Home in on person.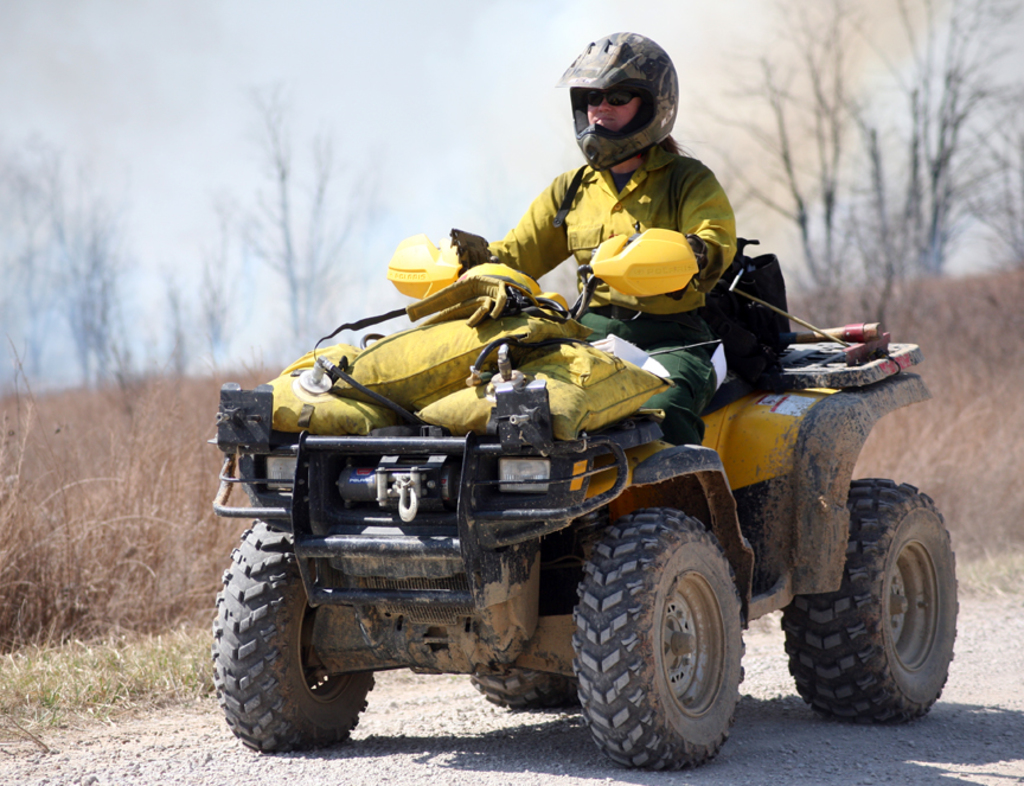
Homed in at {"x1": 442, "y1": 30, "x2": 742, "y2": 427}.
